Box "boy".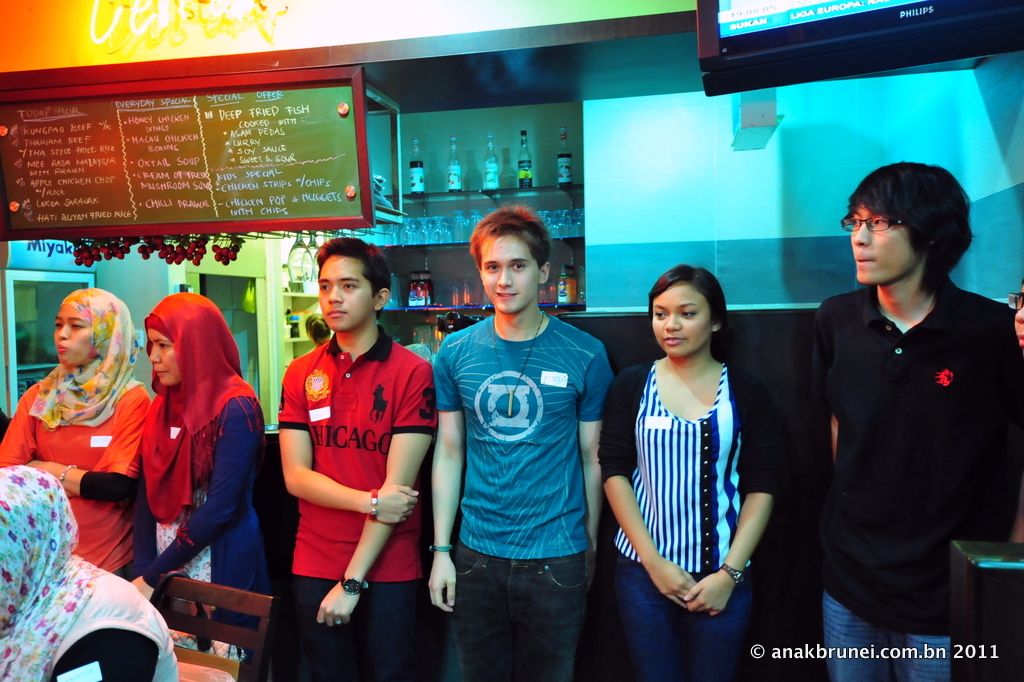
x1=795 y1=161 x2=1023 y2=681.
